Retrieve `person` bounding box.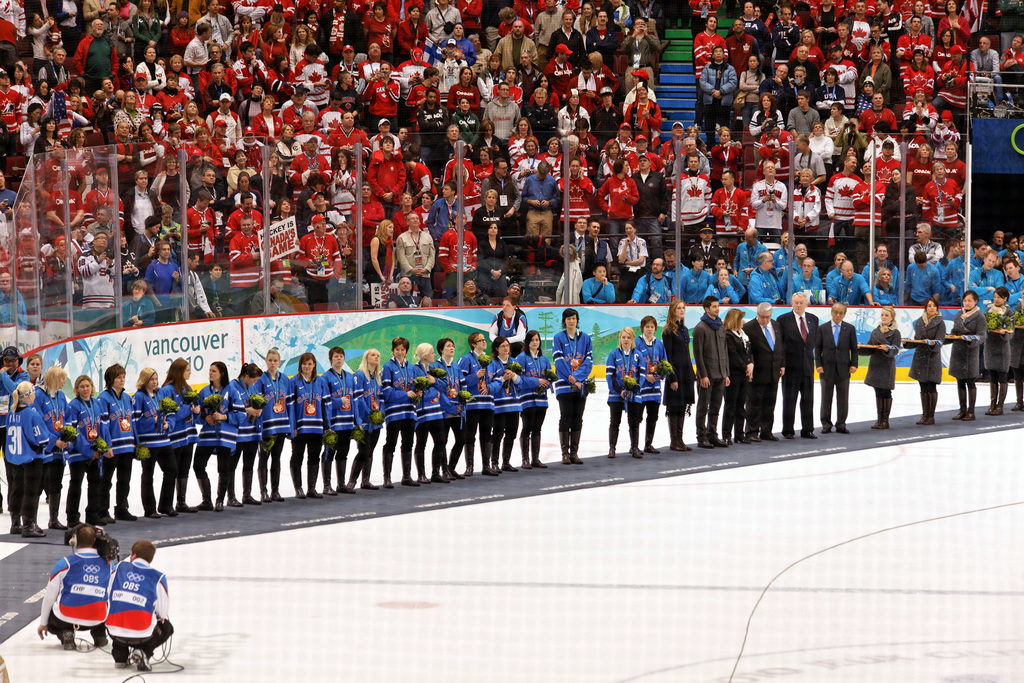
Bounding box: pyautogui.locateOnScreen(776, 289, 824, 441).
